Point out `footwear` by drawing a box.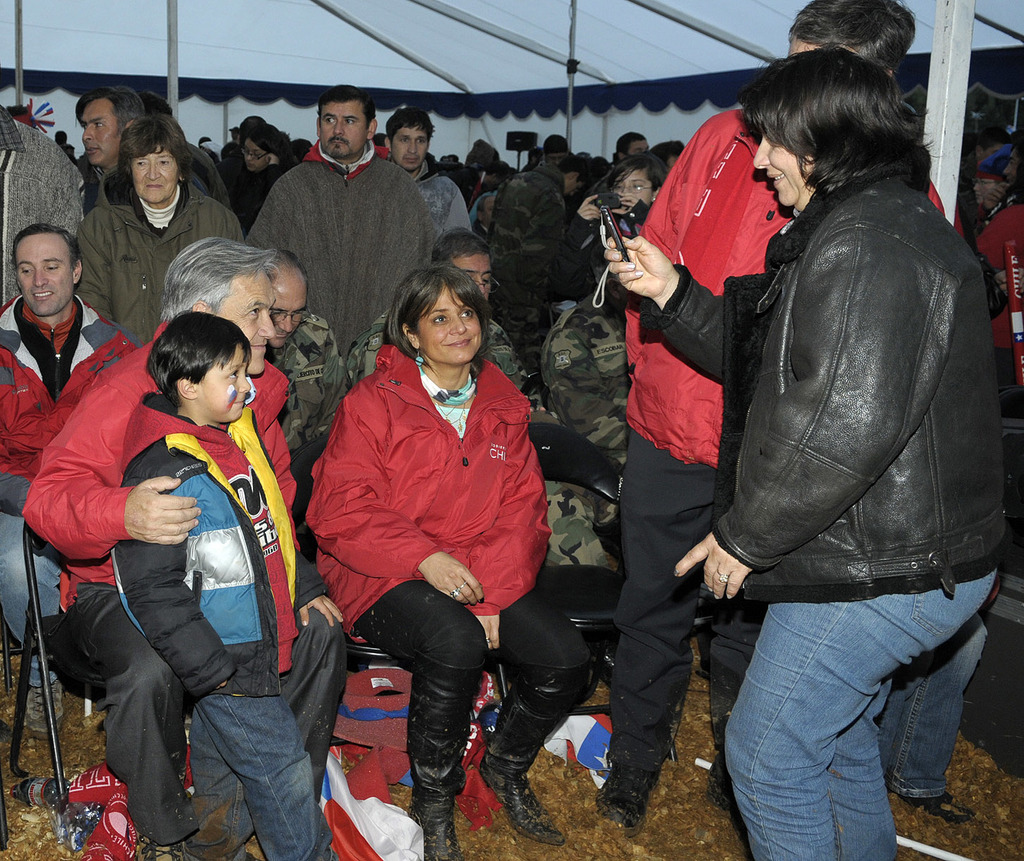
[405,783,452,860].
